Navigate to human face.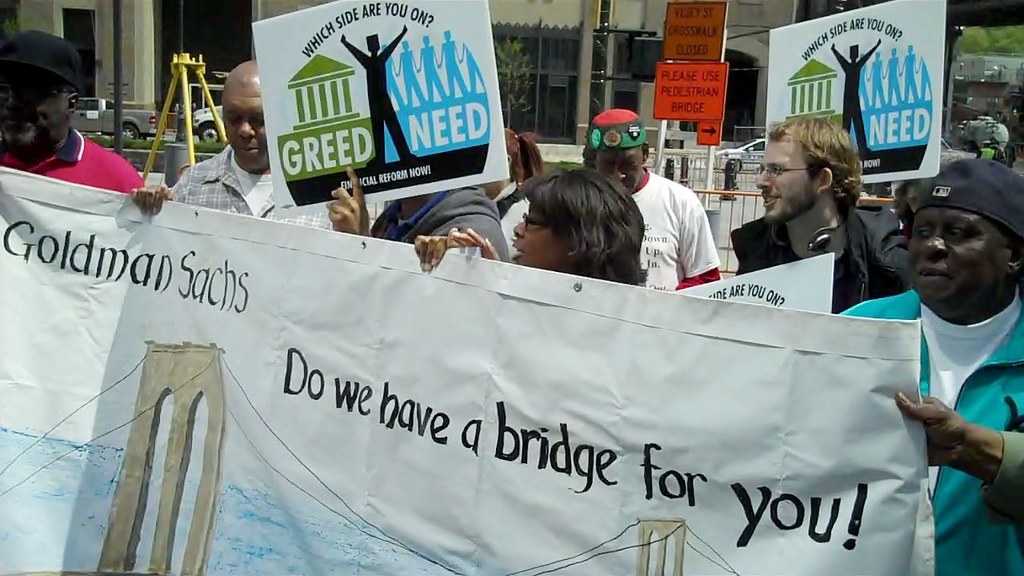
Navigation target: (x1=754, y1=145, x2=820, y2=224).
